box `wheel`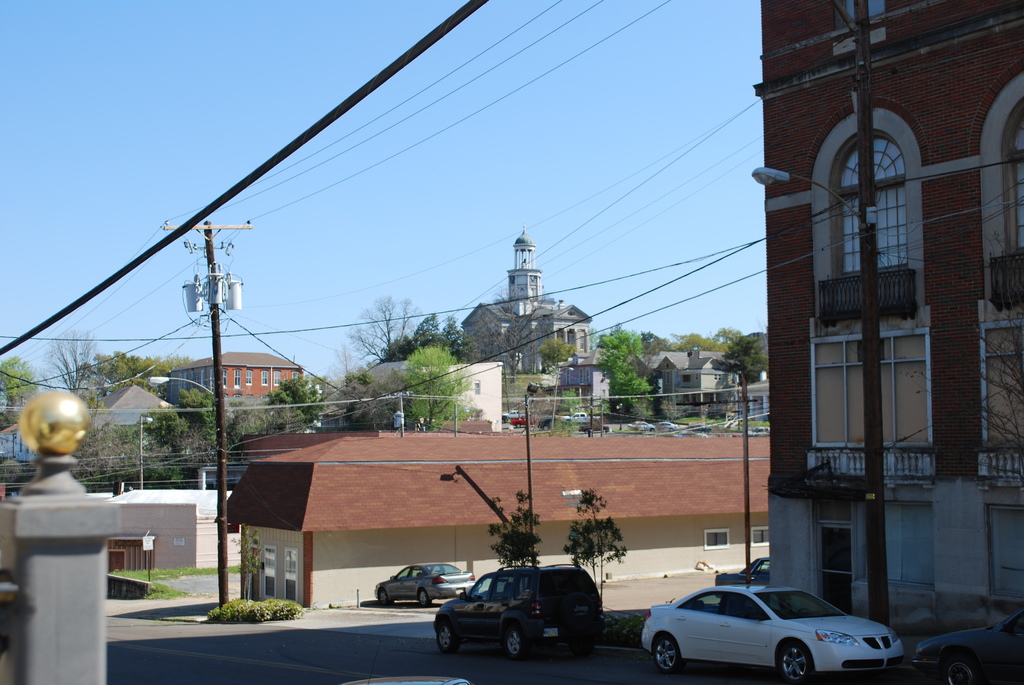
<region>778, 647, 819, 682</region>
